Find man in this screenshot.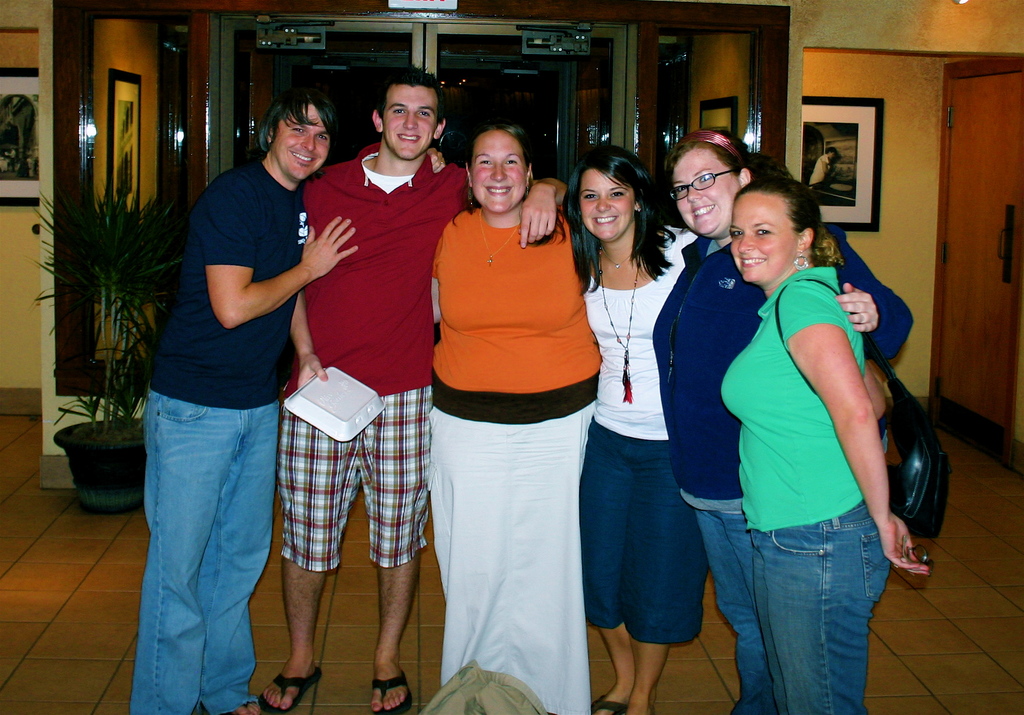
The bounding box for man is locate(125, 72, 320, 707).
